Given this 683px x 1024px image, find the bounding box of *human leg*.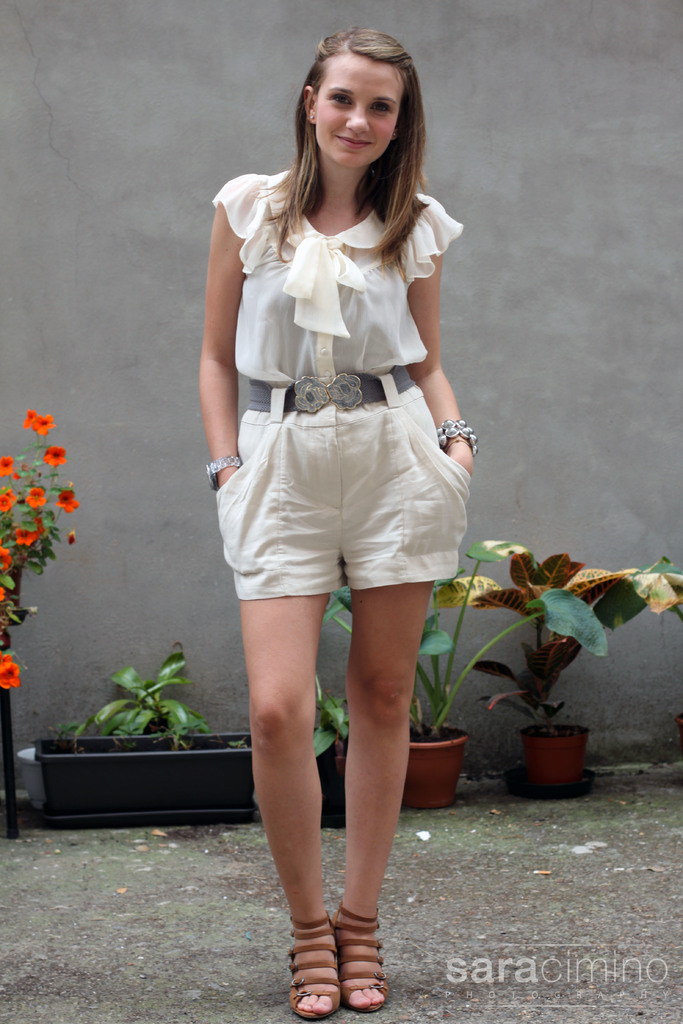
select_region(333, 410, 434, 1007).
